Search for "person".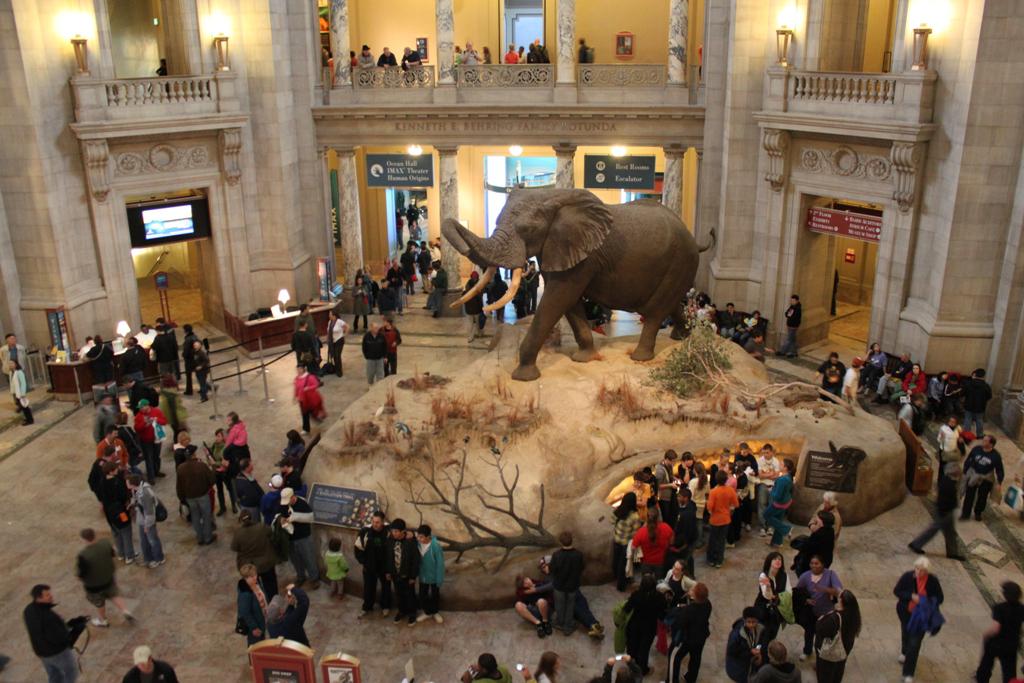
Found at box(96, 458, 137, 570).
